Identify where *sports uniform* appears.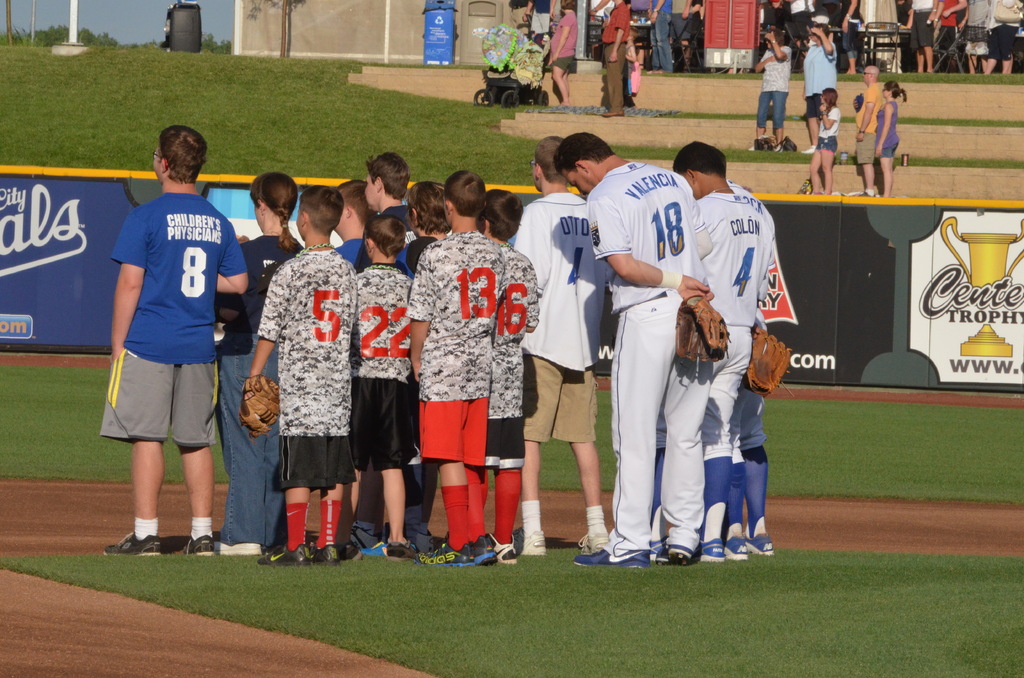
Appears at [left=400, top=222, right=508, bottom=474].
